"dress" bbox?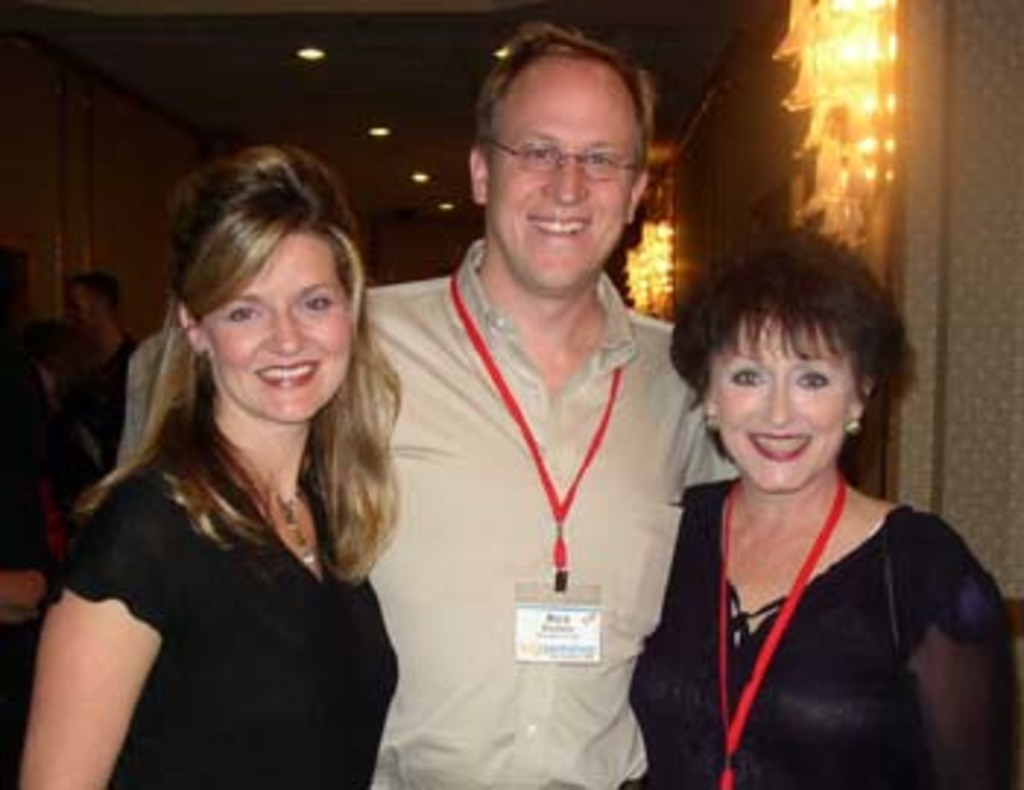
box(629, 471, 1018, 787)
